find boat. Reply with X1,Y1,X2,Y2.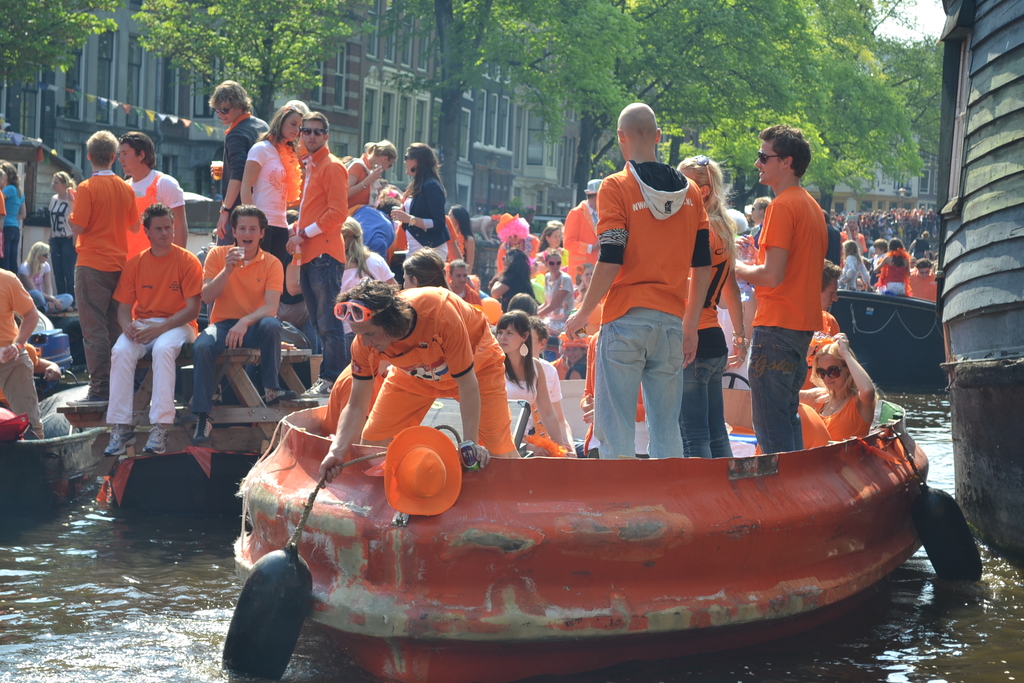
0,427,114,513.
